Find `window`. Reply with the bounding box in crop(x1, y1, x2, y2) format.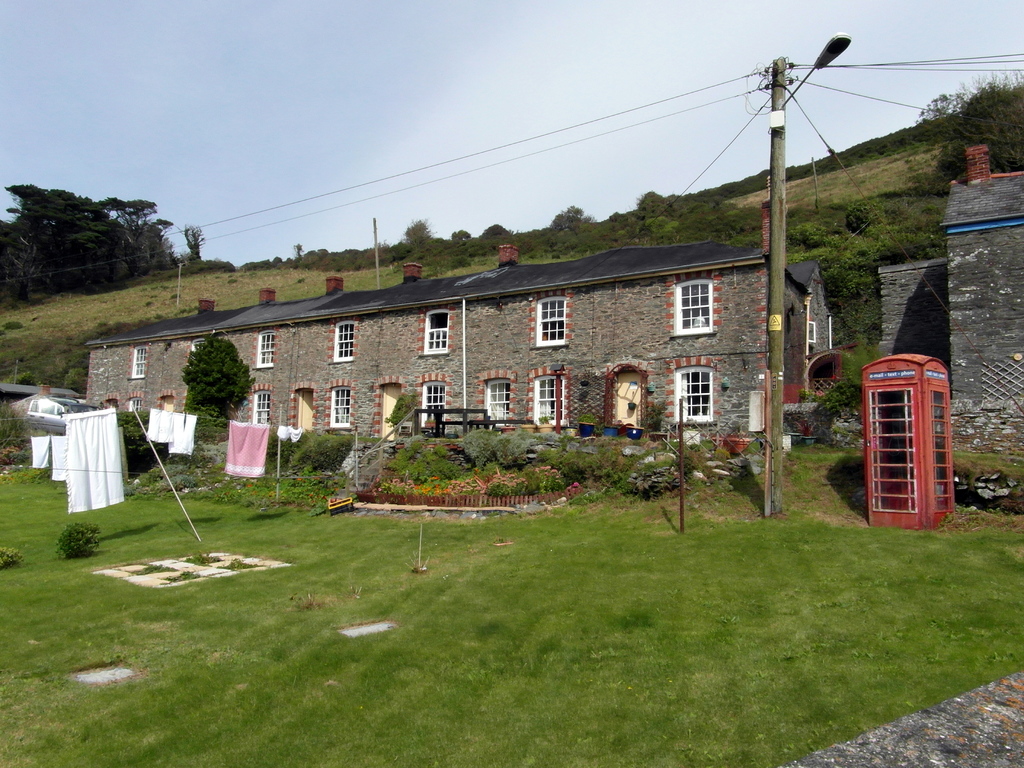
crop(676, 283, 713, 335).
